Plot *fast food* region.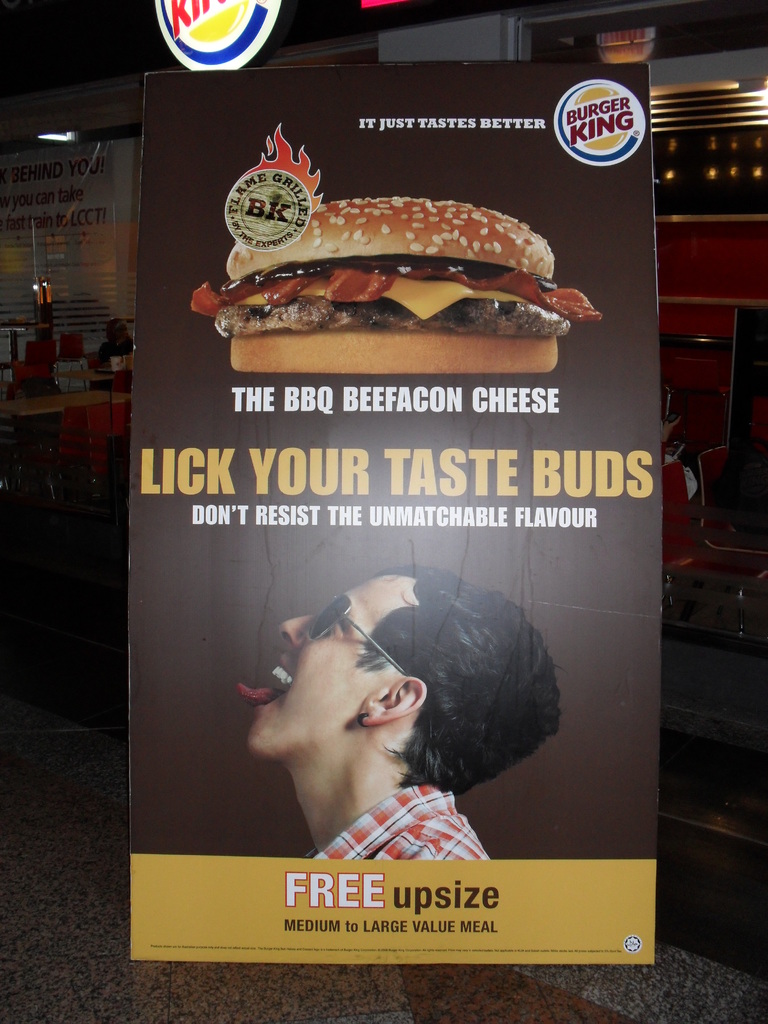
Plotted at box(187, 192, 601, 374).
